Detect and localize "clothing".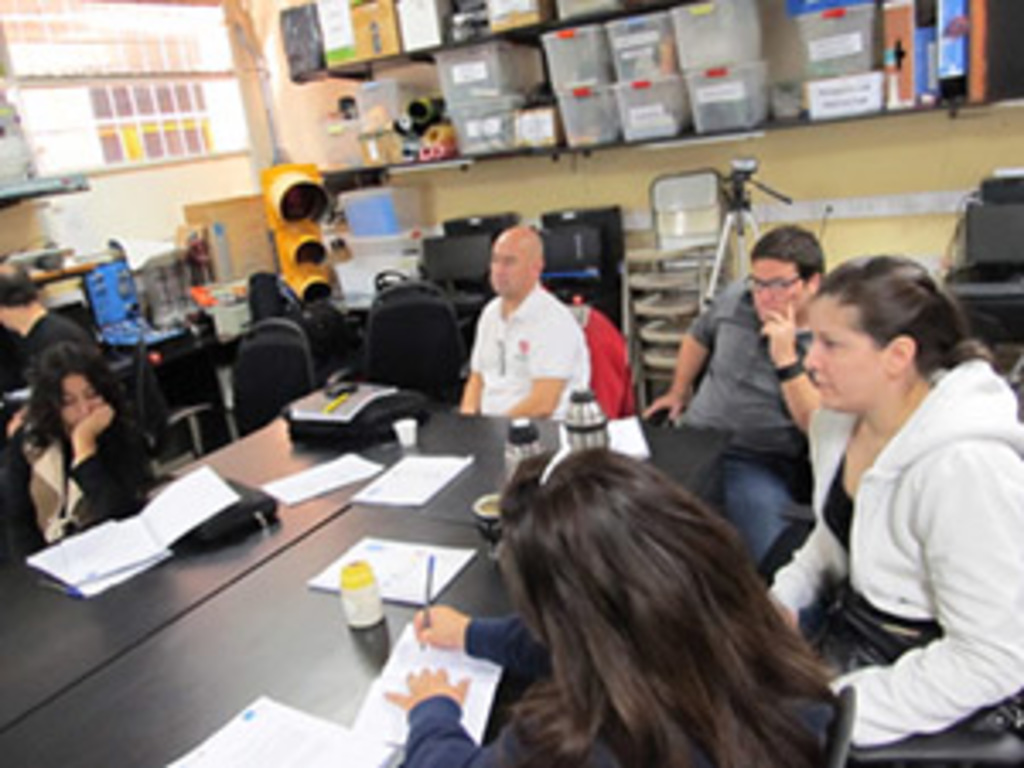
Localized at box(761, 345, 1021, 765).
